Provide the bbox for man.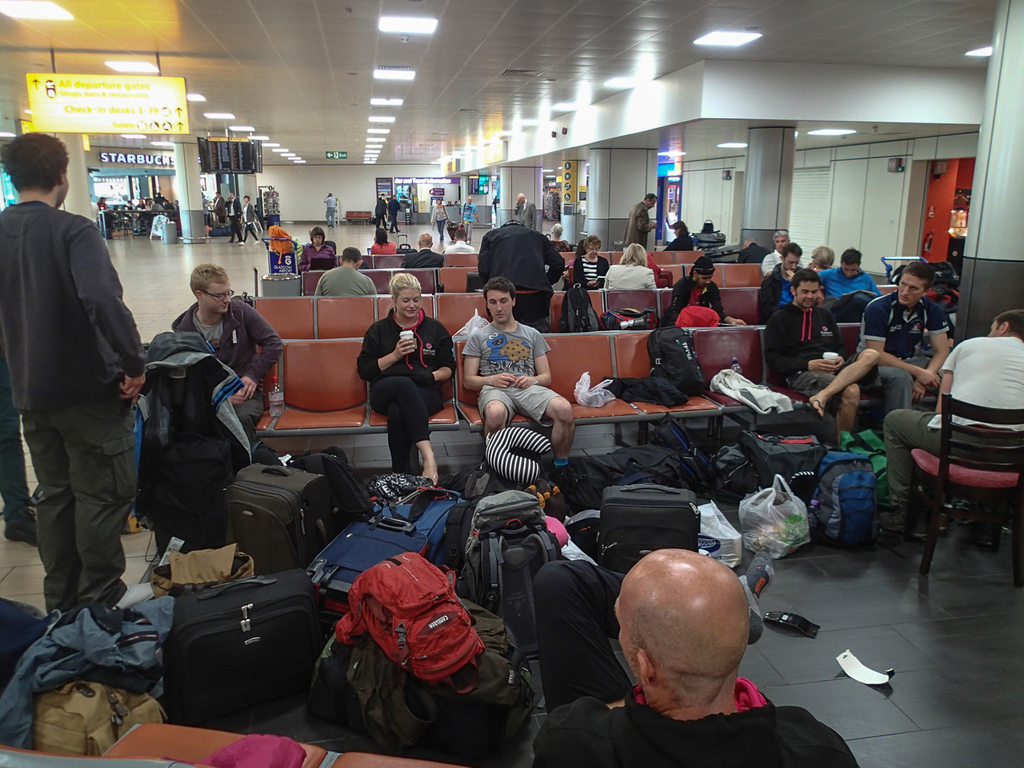
<box>464,277,577,487</box>.
